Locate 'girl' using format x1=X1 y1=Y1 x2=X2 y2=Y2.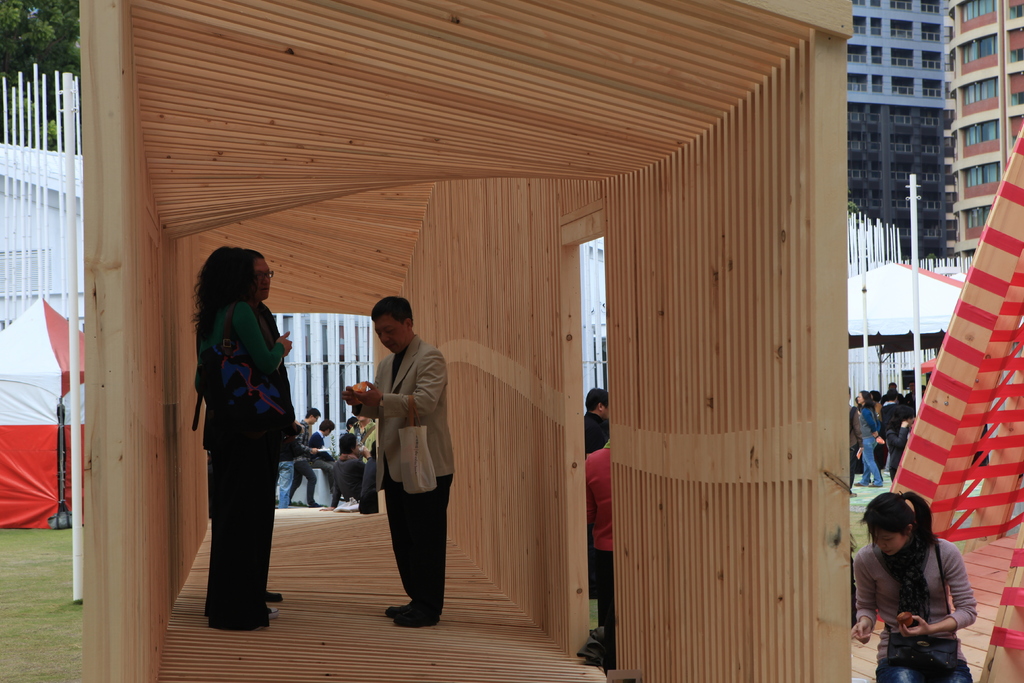
x1=845 y1=490 x2=979 y2=682.
